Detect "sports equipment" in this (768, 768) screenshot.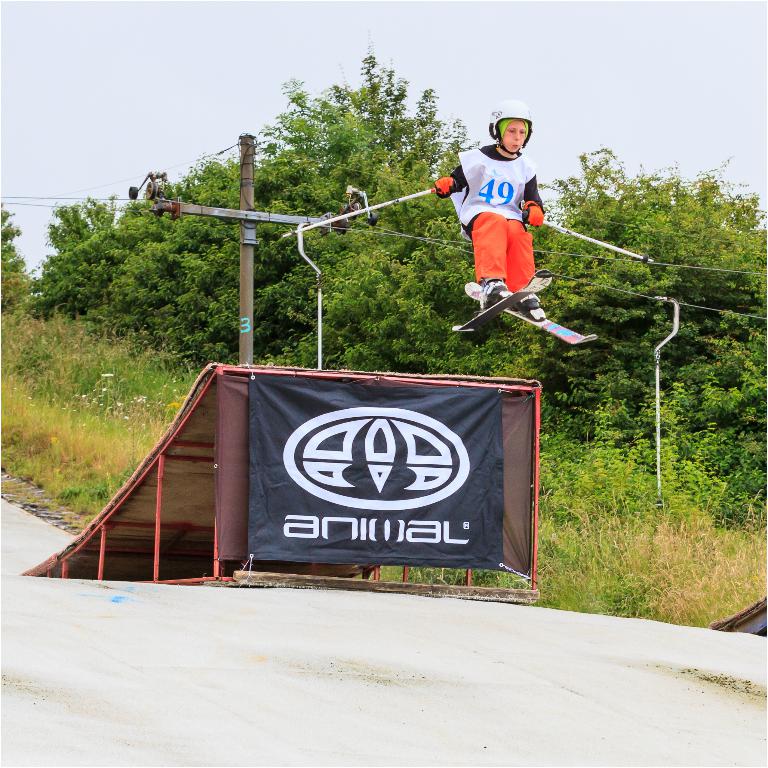
Detection: {"x1": 488, "y1": 96, "x2": 536, "y2": 155}.
